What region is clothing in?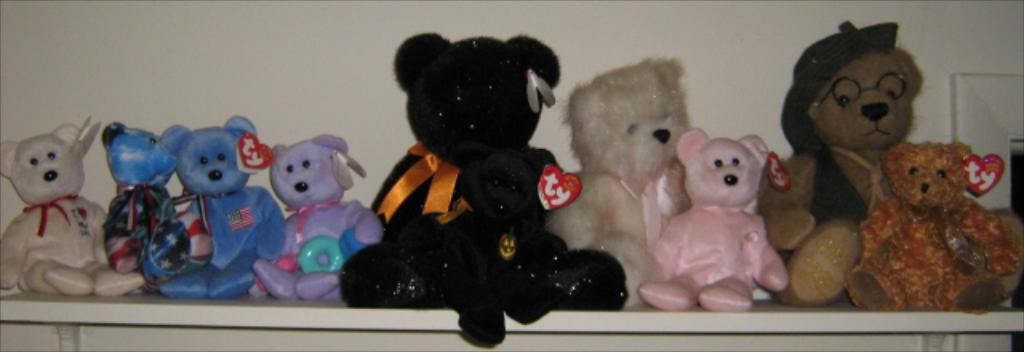
BBox(259, 198, 365, 306).
